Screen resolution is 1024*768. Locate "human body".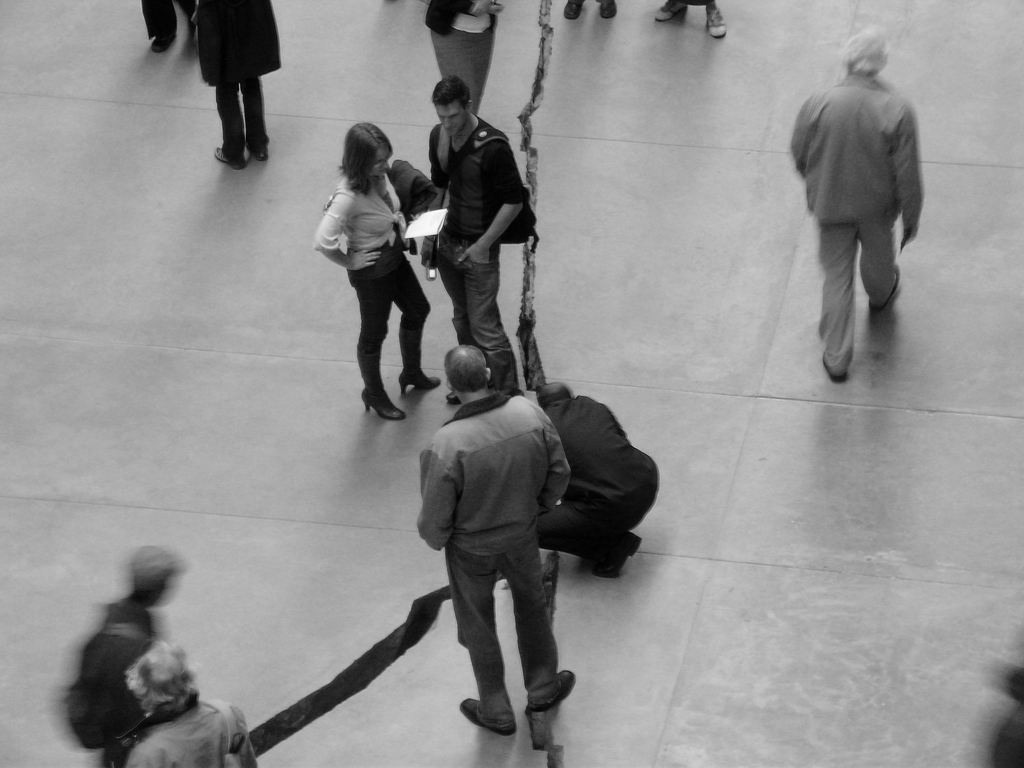
[194, 0, 282, 172].
